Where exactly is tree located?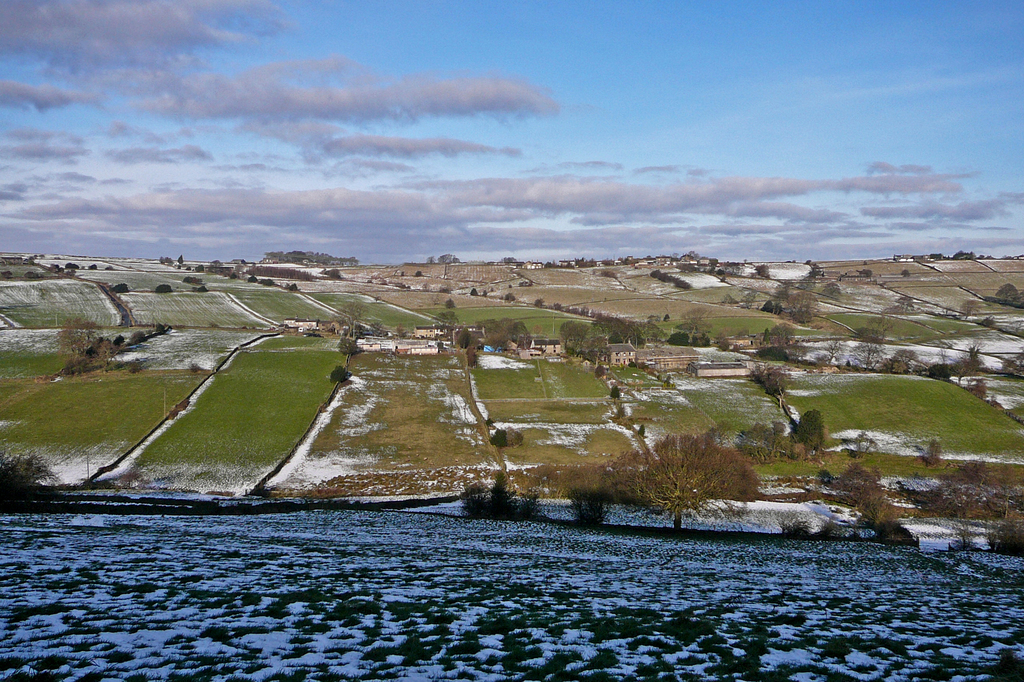
Its bounding box is (1016,291,1023,308).
